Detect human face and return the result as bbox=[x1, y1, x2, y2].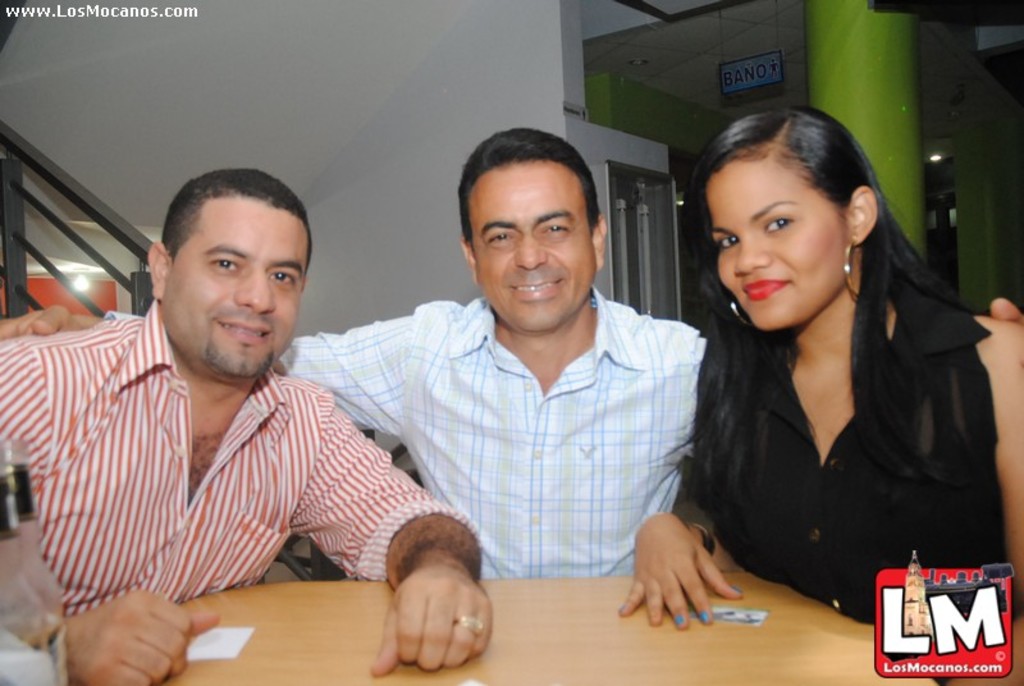
bbox=[709, 163, 847, 329].
